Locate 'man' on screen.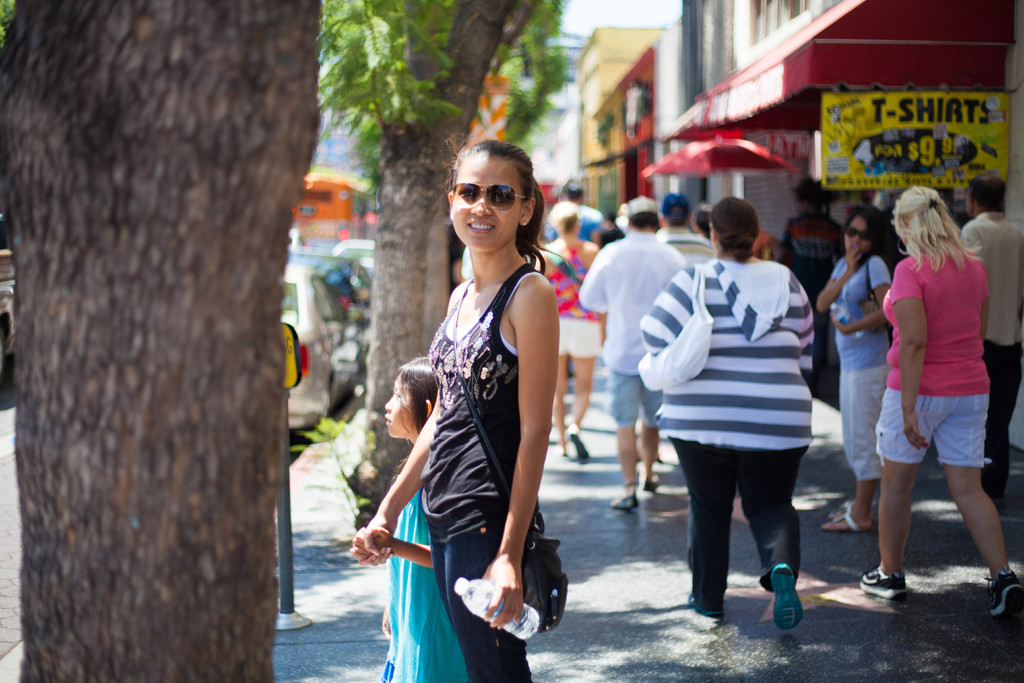
On screen at l=655, t=188, r=717, b=266.
